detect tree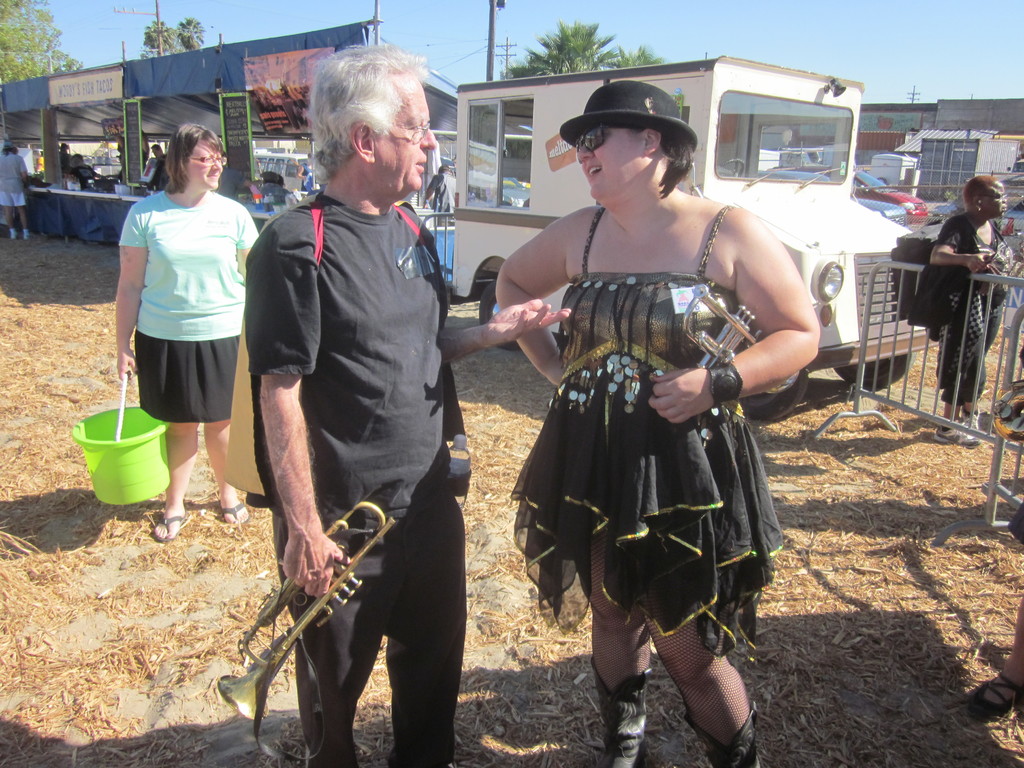
{"x1": 134, "y1": 11, "x2": 221, "y2": 74}
